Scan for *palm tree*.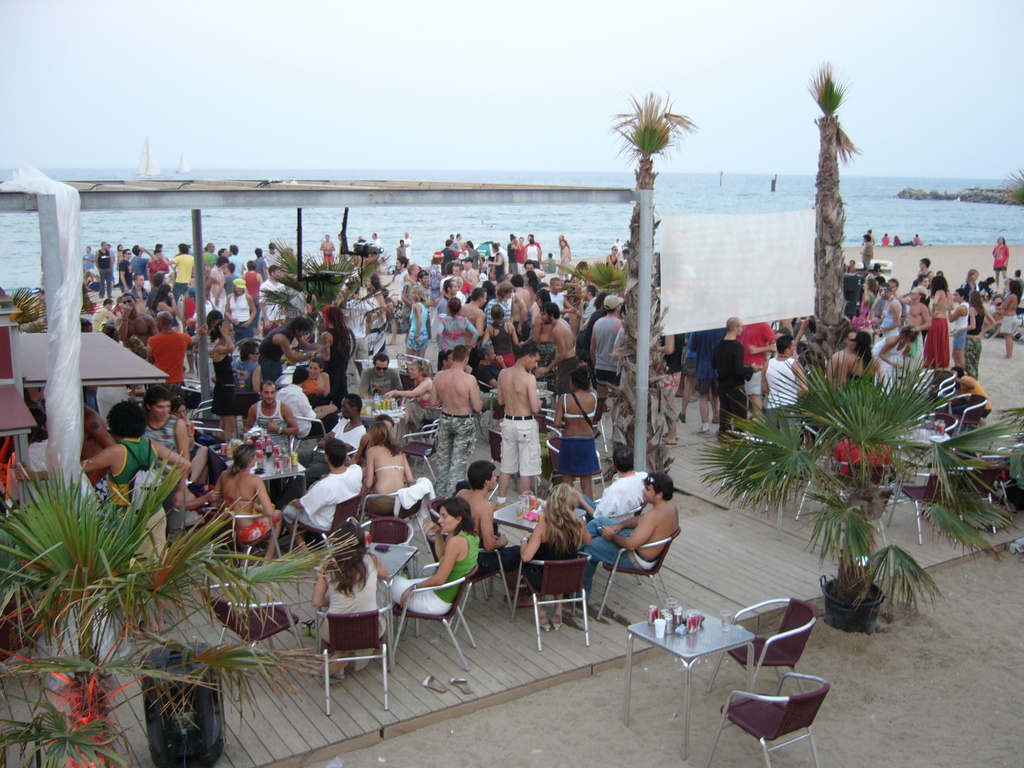
Scan result: l=927, t=405, r=1012, b=541.
